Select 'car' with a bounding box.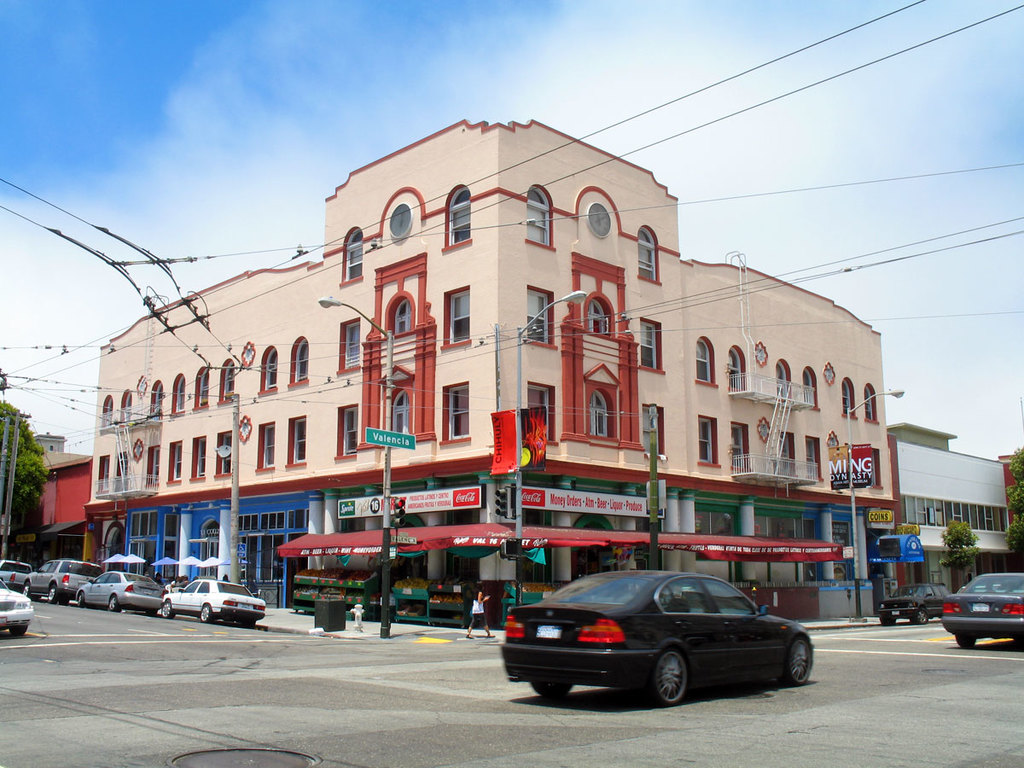
495 567 829 712.
